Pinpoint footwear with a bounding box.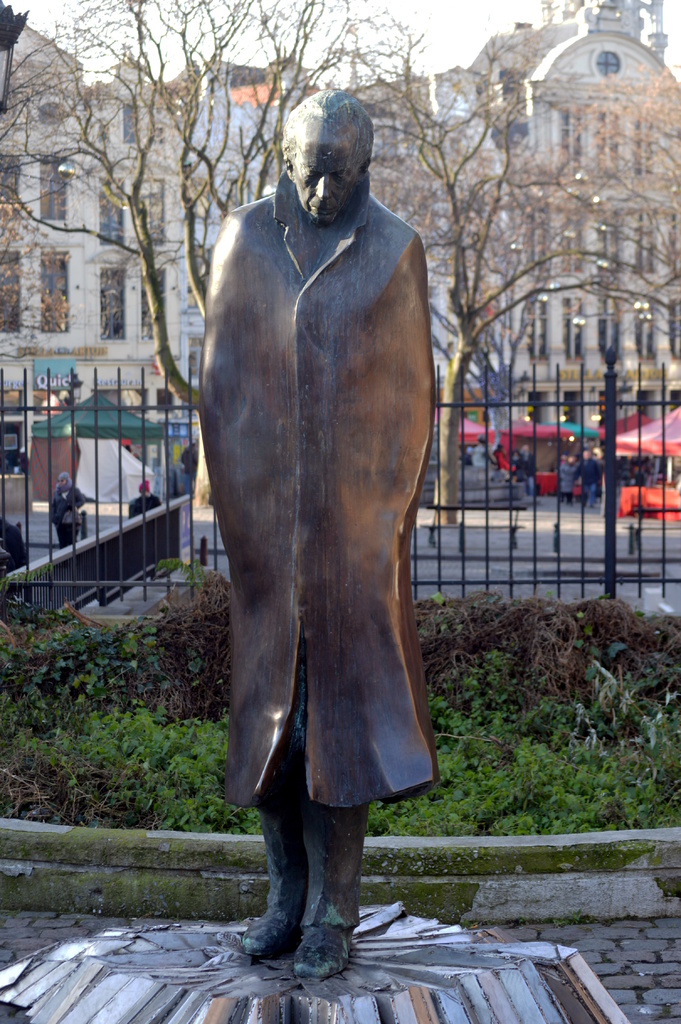
294/924/350/977.
